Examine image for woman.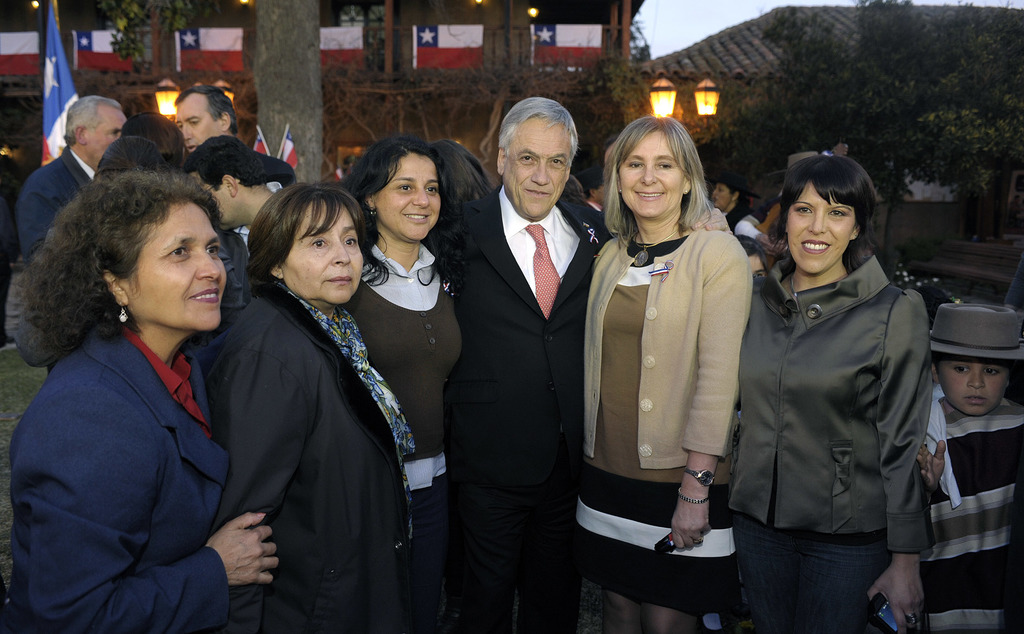
Examination result: select_region(339, 137, 467, 633).
